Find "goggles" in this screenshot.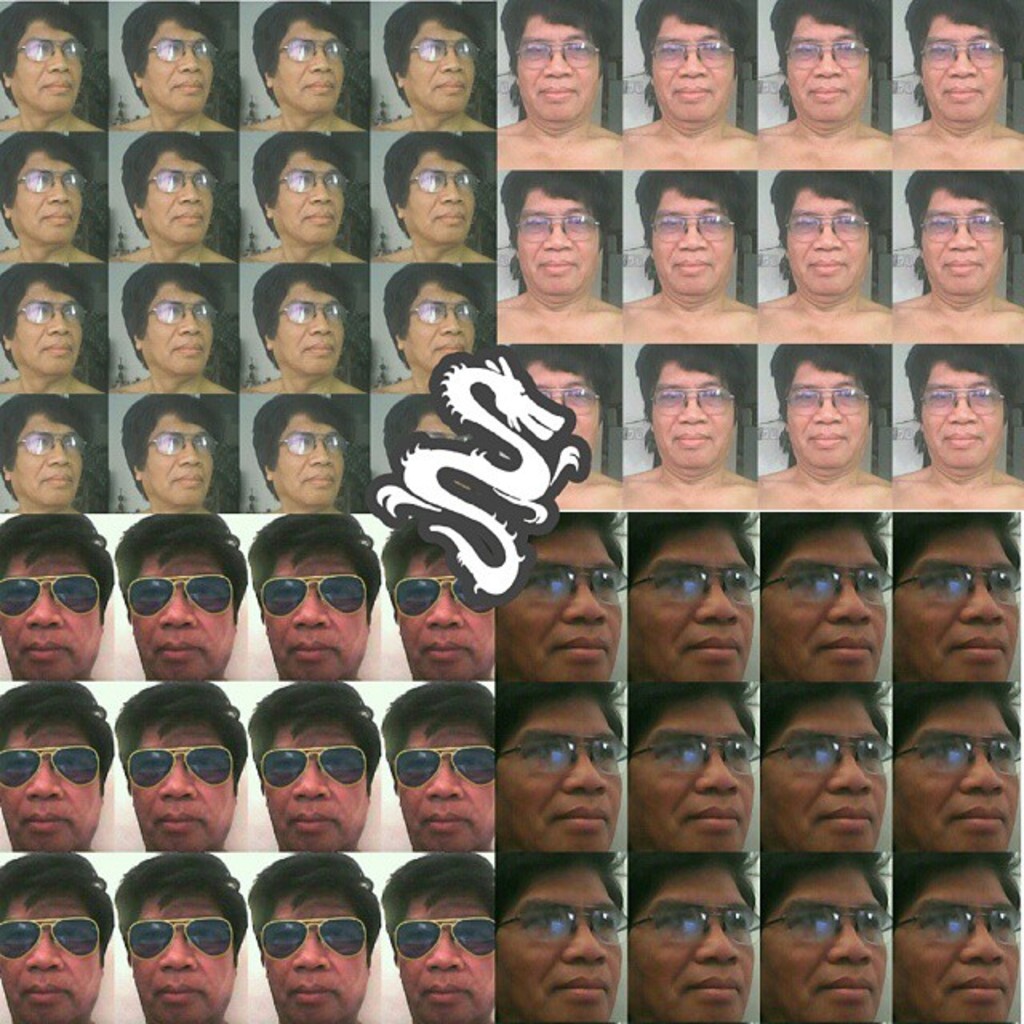
The bounding box for "goggles" is [526, 376, 608, 419].
